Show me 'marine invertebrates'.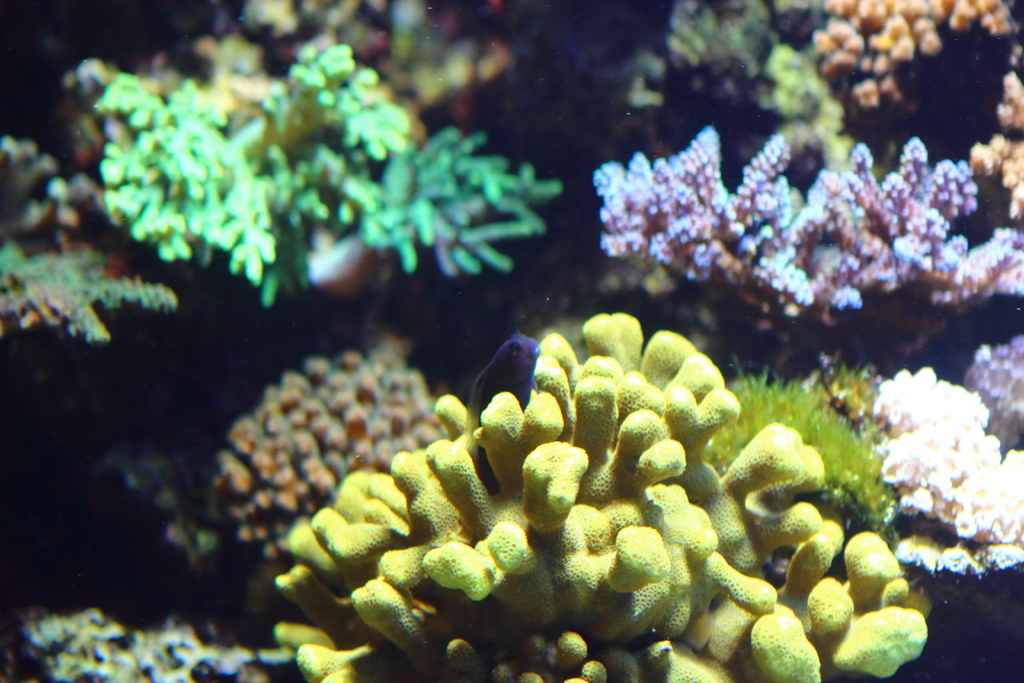
'marine invertebrates' is here: select_region(871, 356, 1023, 551).
